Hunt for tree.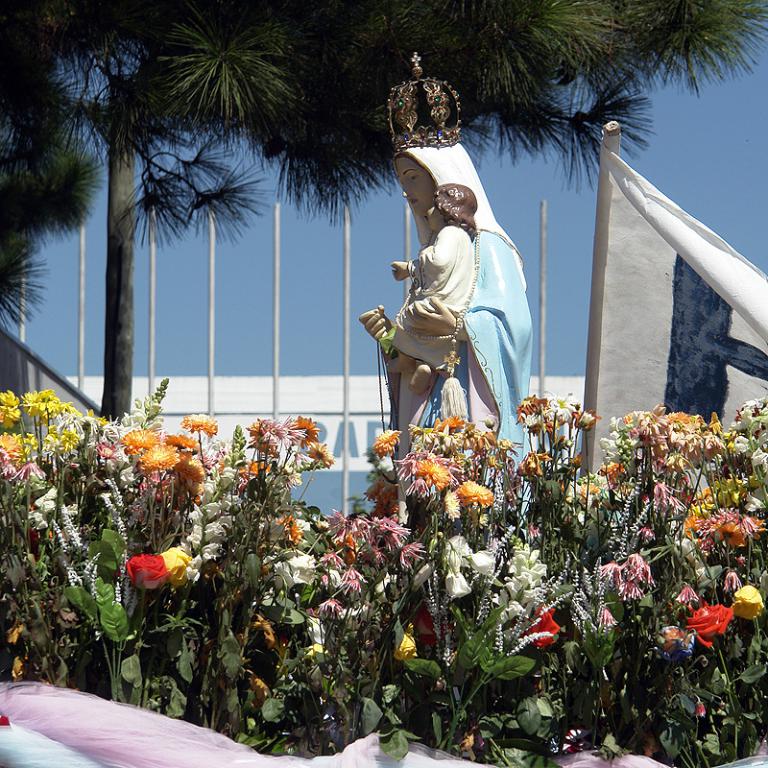
Hunted down at box=[0, 0, 767, 426].
